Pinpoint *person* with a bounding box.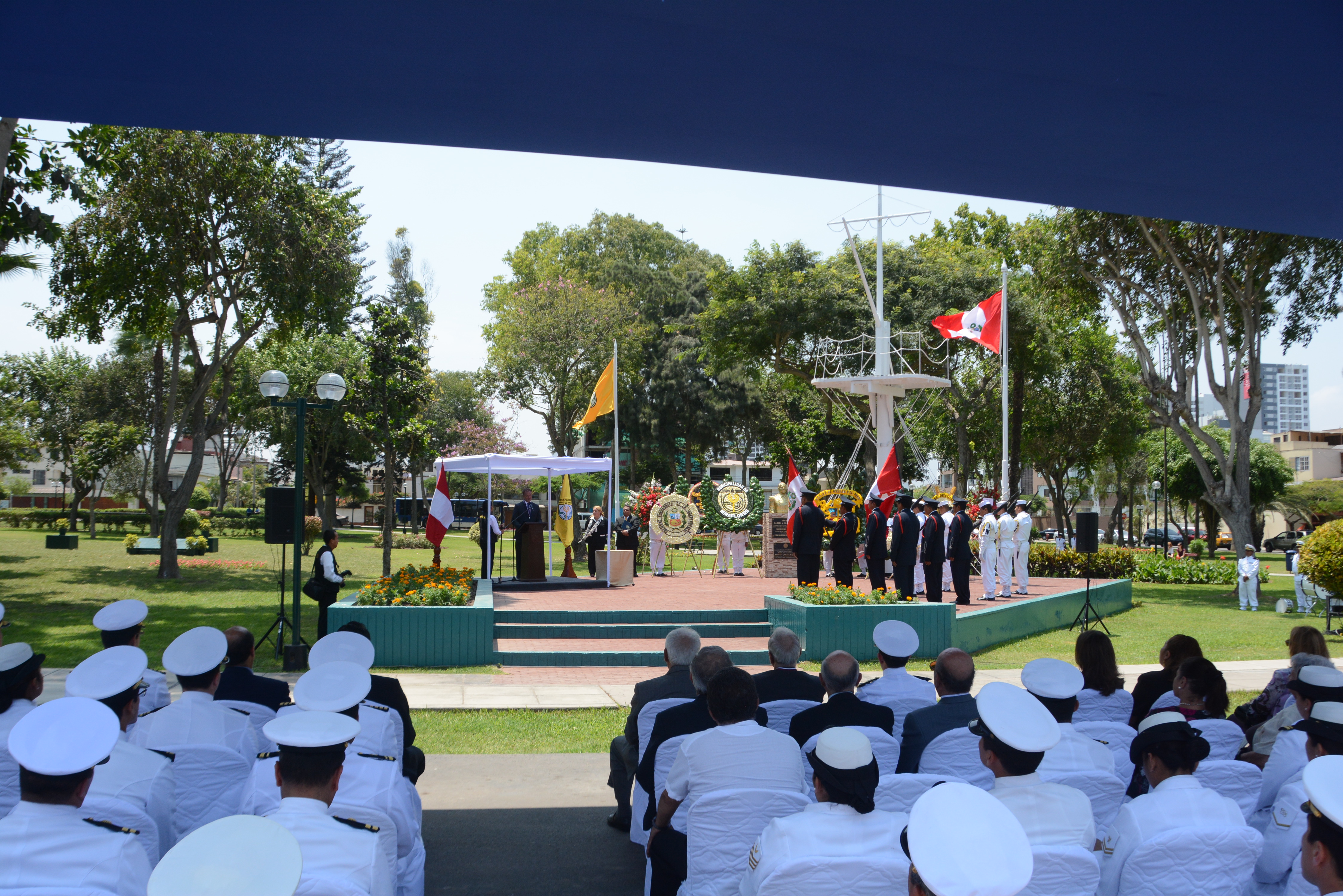
385:162:393:184.
